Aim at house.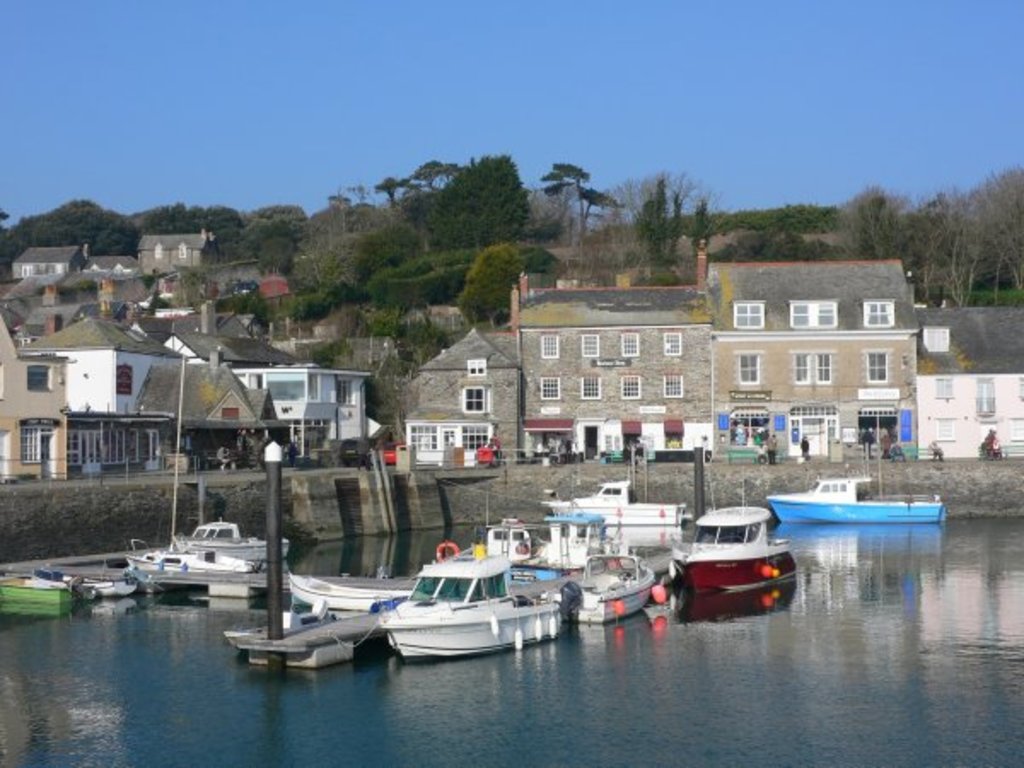
Aimed at (x1=140, y1=236, x2=208, y2=273).
